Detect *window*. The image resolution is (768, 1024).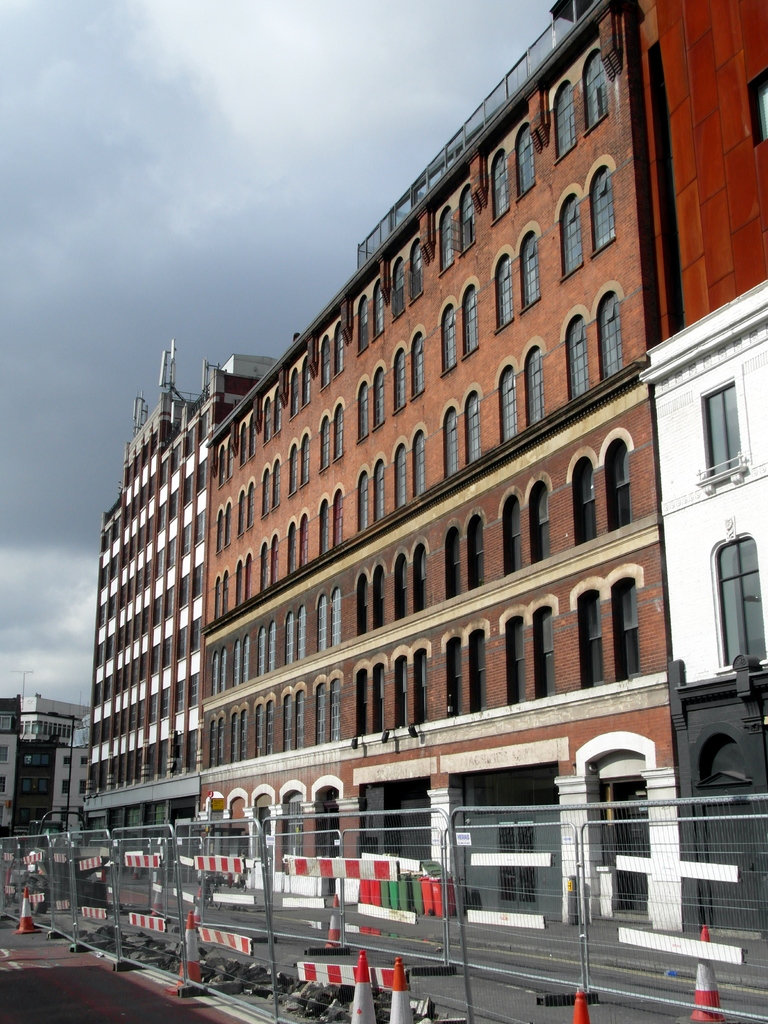
rect(372, 288, 391, 340).
